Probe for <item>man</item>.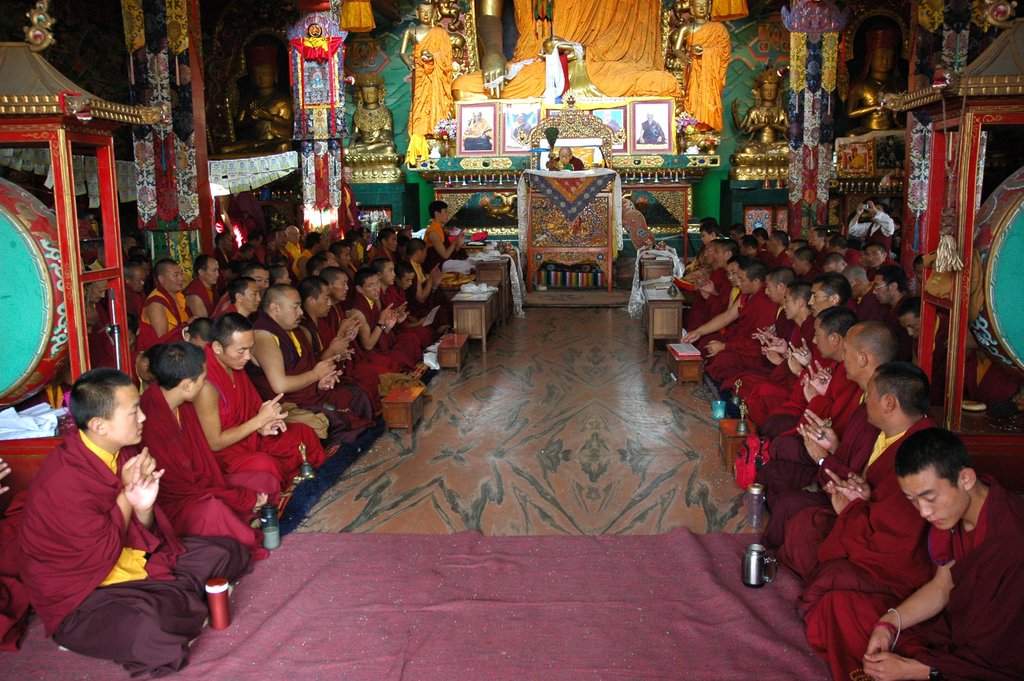
Probe result: (751, 324, 900, 545).
